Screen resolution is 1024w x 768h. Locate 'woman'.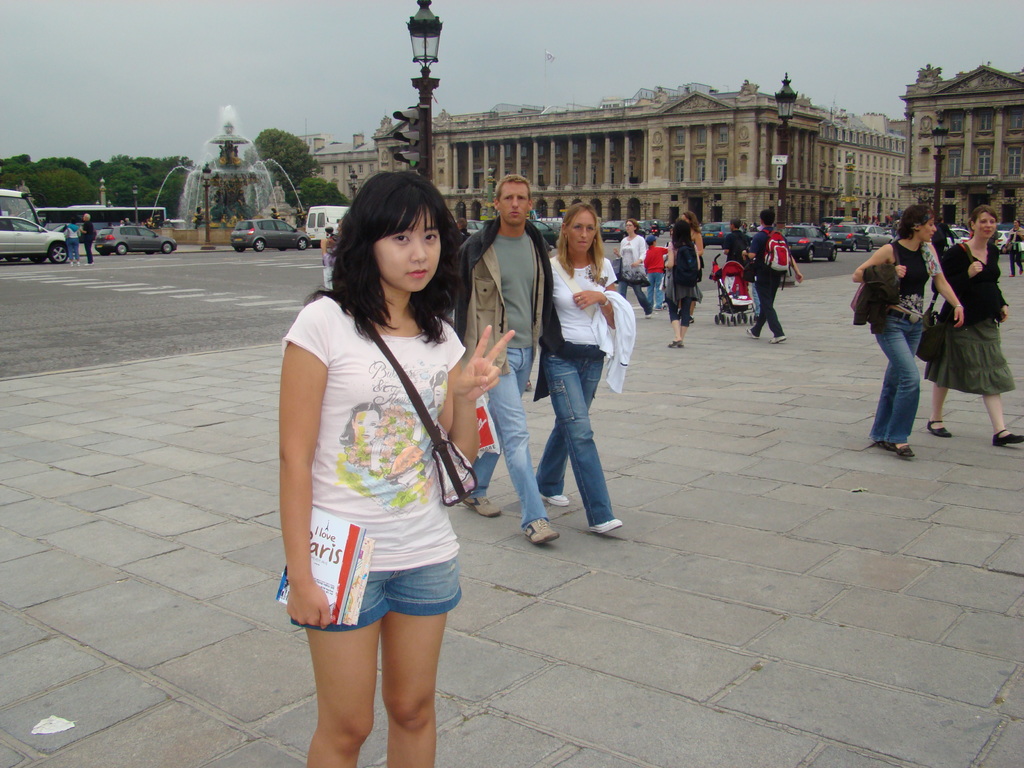
region(934, 204, 1023, 457).
